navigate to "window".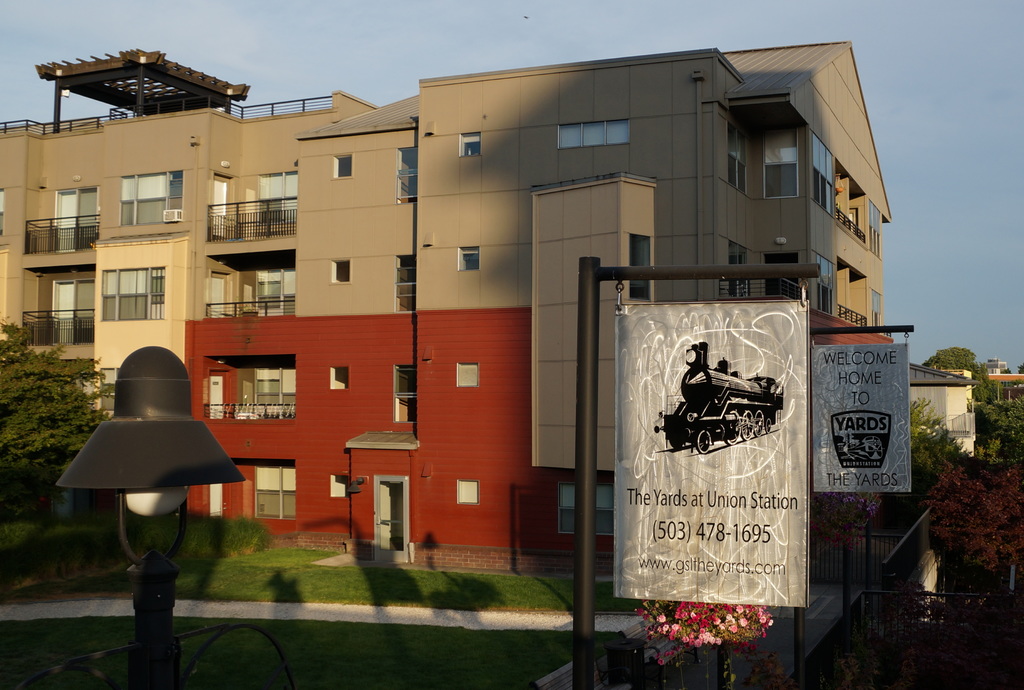
Navigation target: {"x1": 456, "y1": 132, "x2": 480, "y2": 161}.
